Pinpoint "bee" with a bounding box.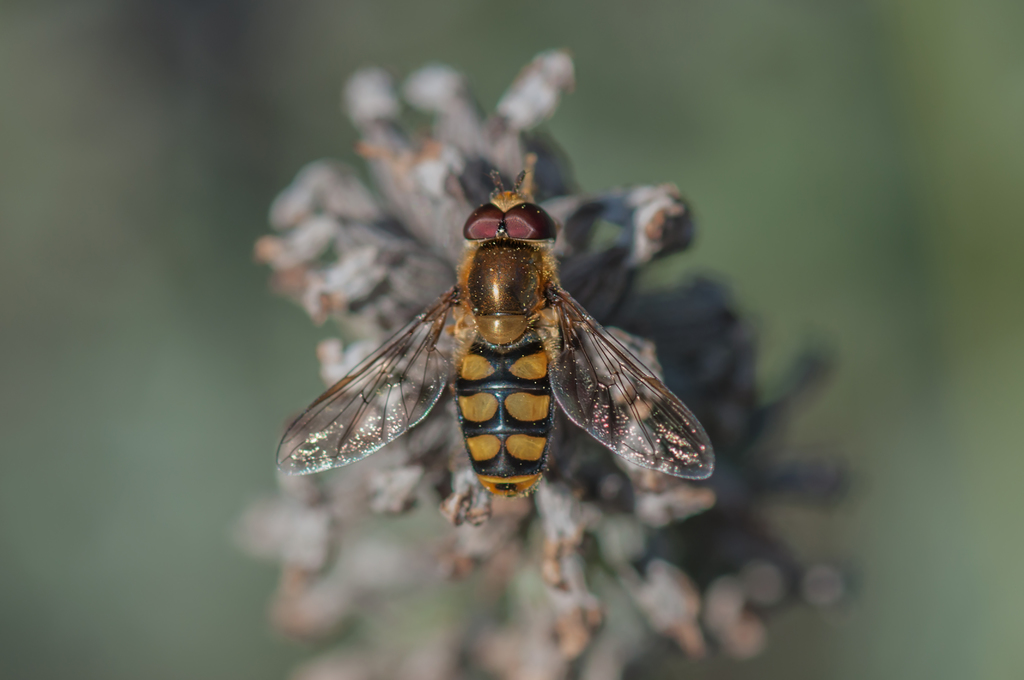
{"left": 337, "top": 206, "right": 726, "bottom": 540}.
